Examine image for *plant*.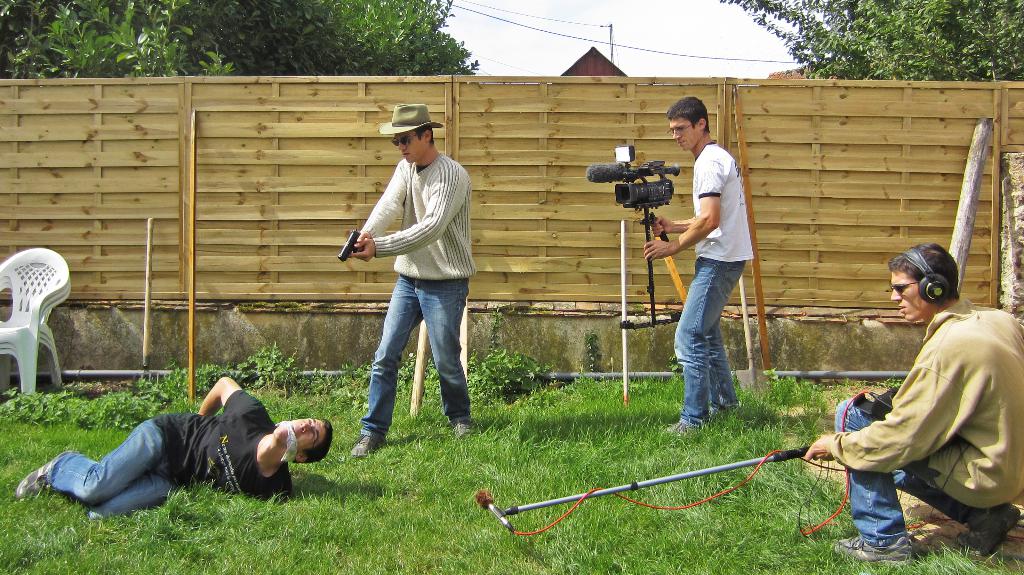
Examination result: box(832, 375, 868, 404).
